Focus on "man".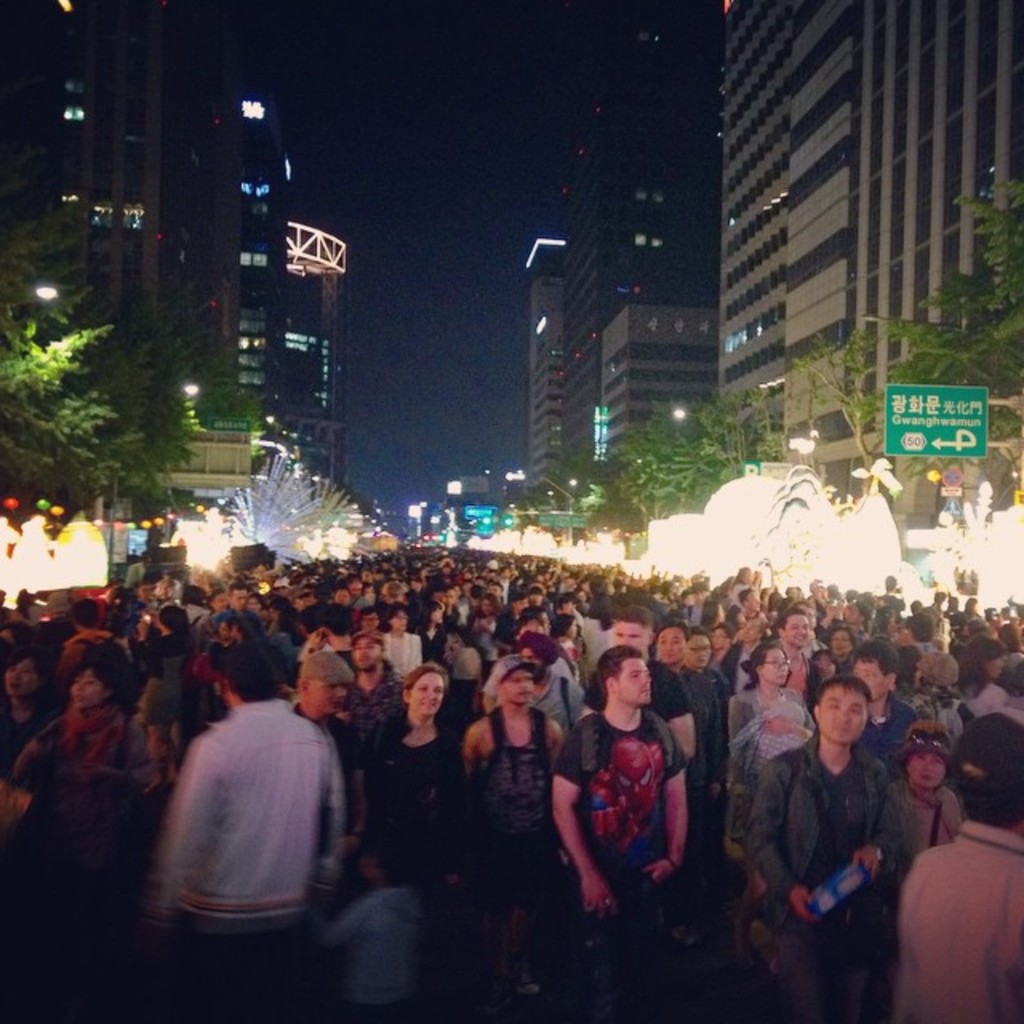
Focused at box=[741, 674, 904, 1022].
